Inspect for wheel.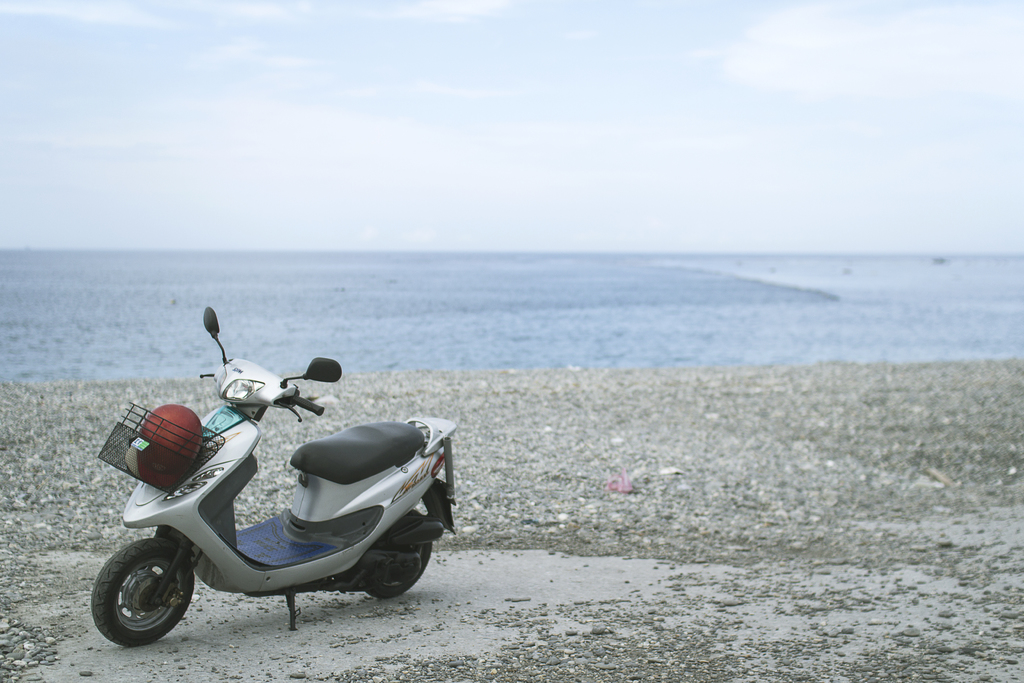
Inspection: l=106, t=539, r=187, b=655.
